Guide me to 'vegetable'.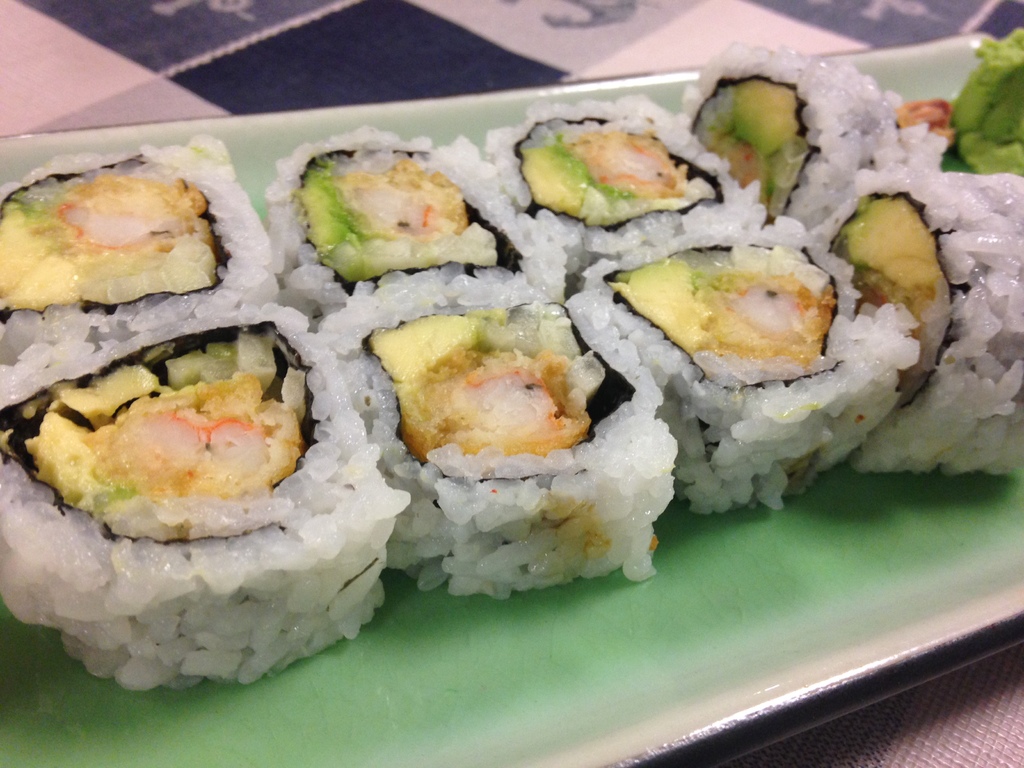
Guidance: 0/152/227/326.
